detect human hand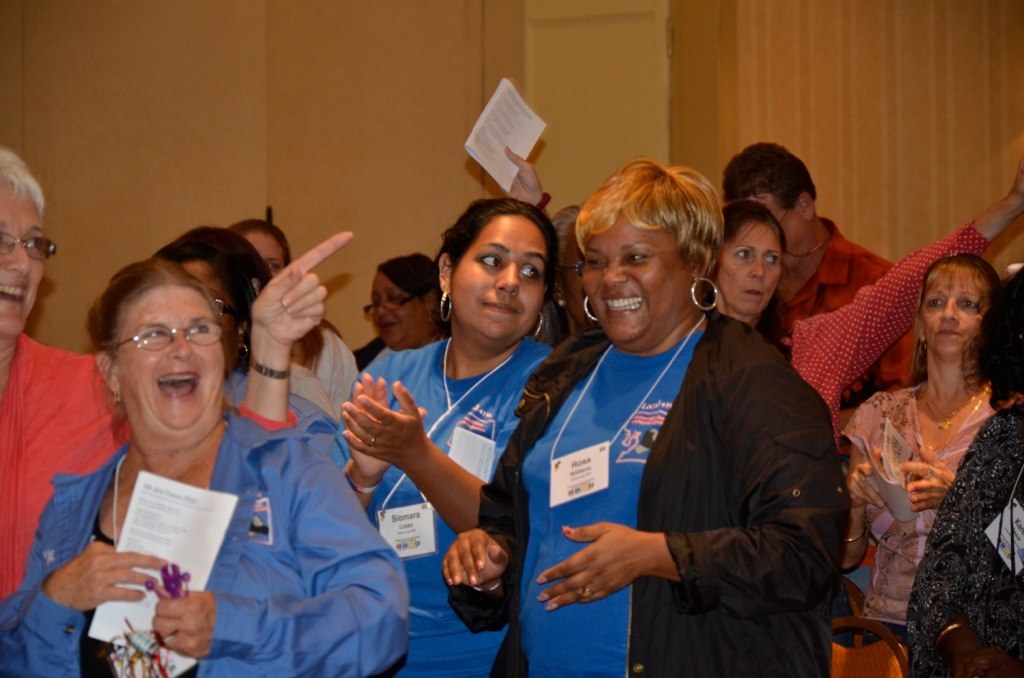
bbox=(899, 443, 956, 512)
